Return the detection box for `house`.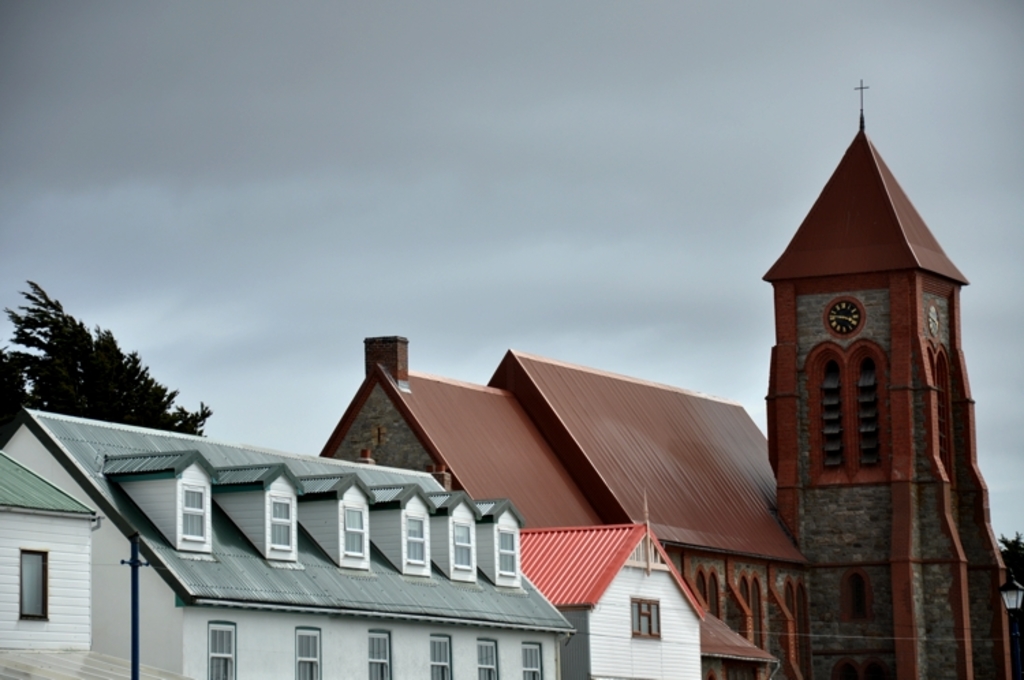
(left=3, top=400, right=573, bottom=679).
